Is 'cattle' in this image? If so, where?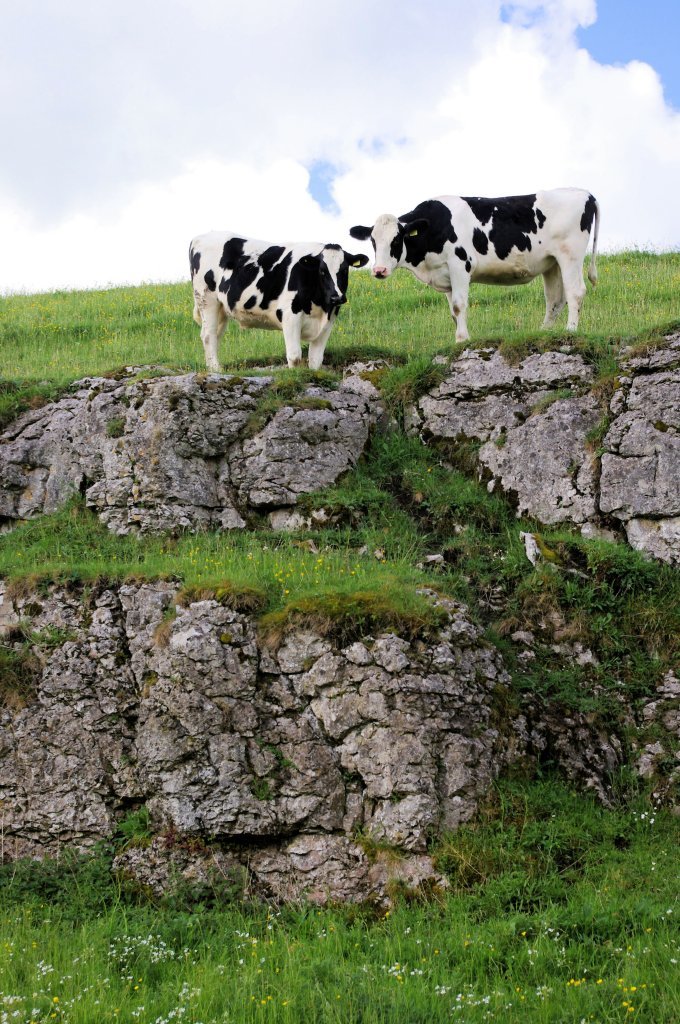
Yes, at l=187, t=229, r=366, b=377.
